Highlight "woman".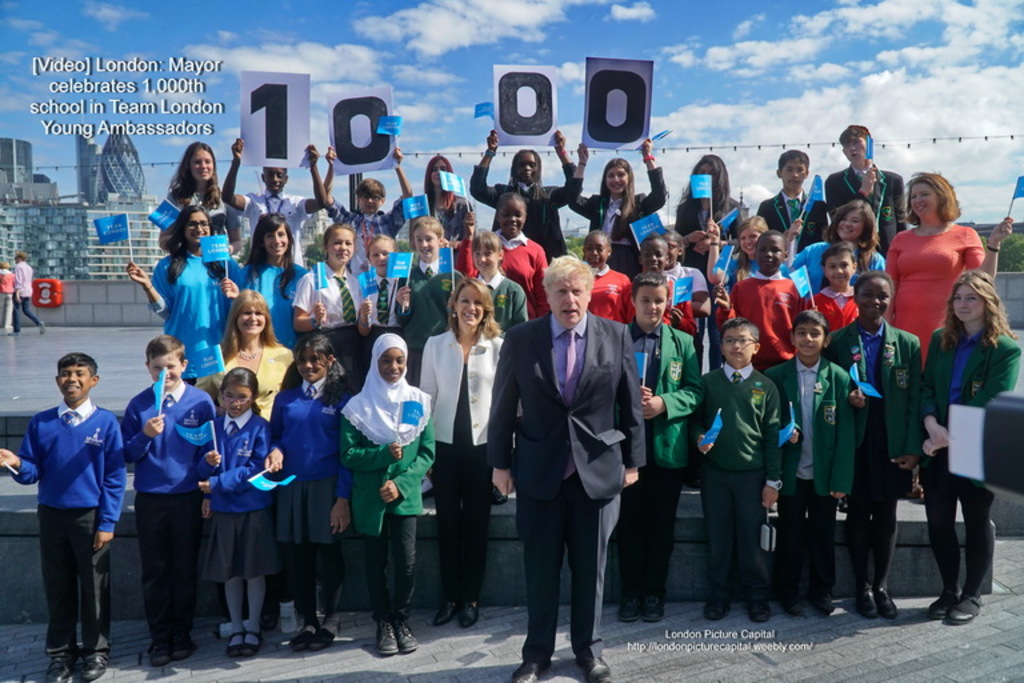
Highlighted region: [x1=292, y1=211, x2=371, y2=371].
